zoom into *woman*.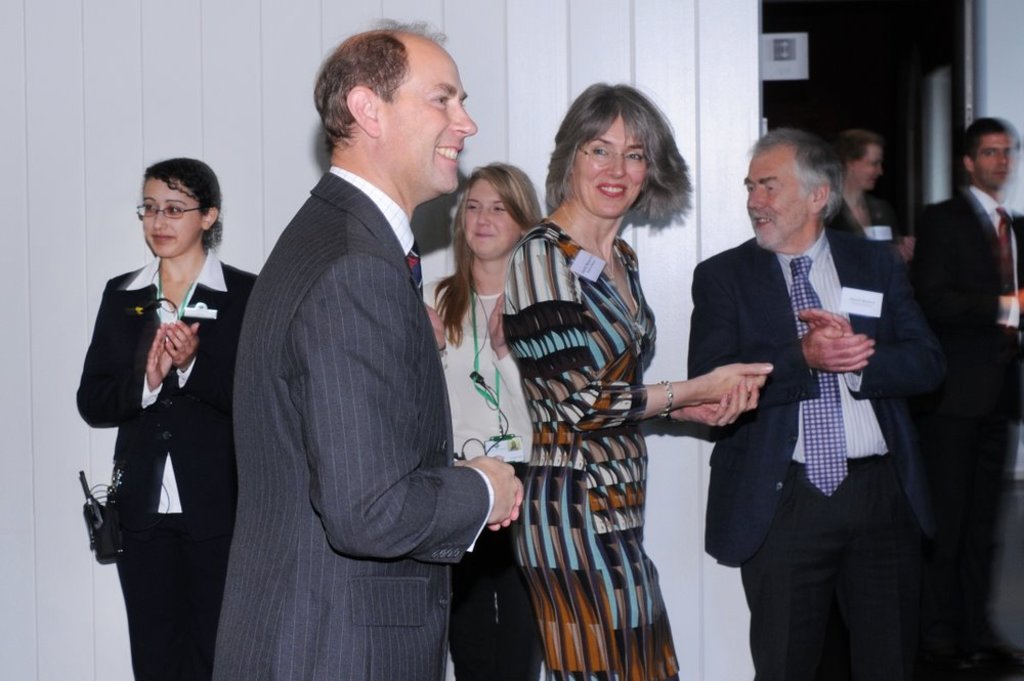
Zoom target: Rect(502, 80, 775, 680).
